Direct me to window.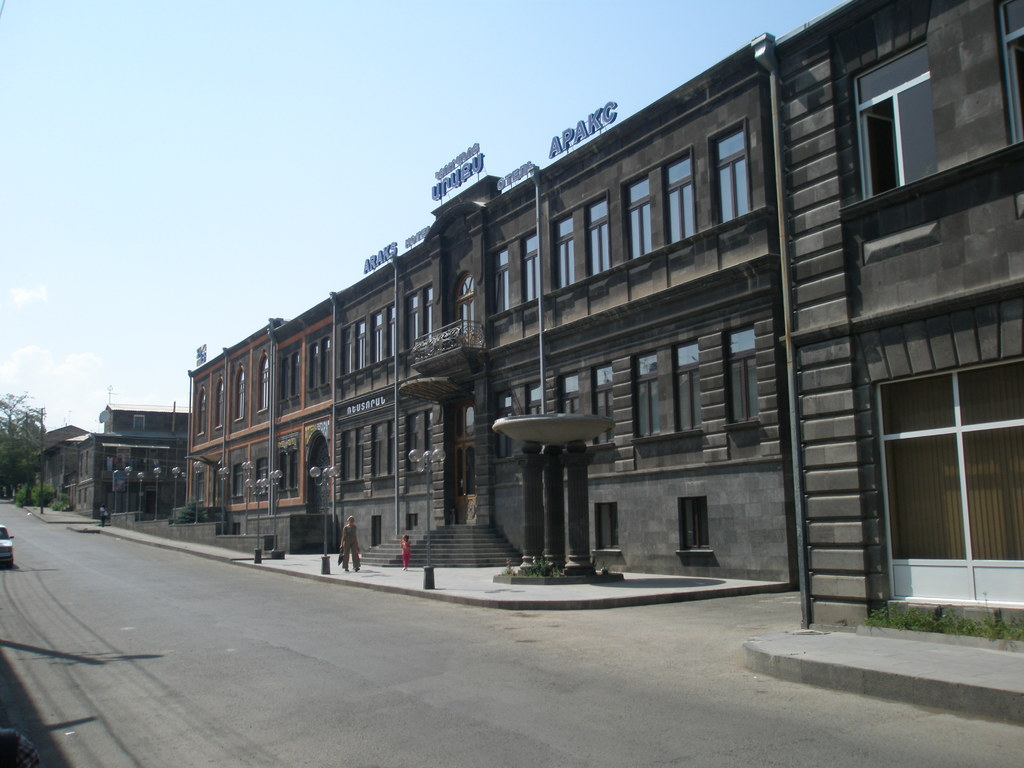
Direction: 669 340 703 438.
